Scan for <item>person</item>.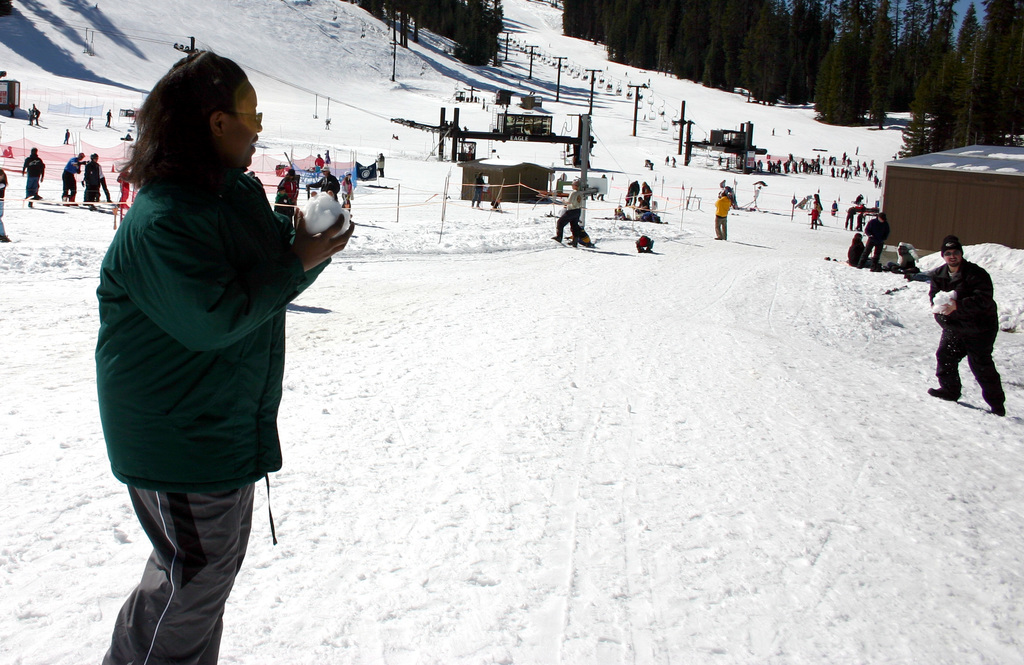
Scan result: 624,177,641,206.
